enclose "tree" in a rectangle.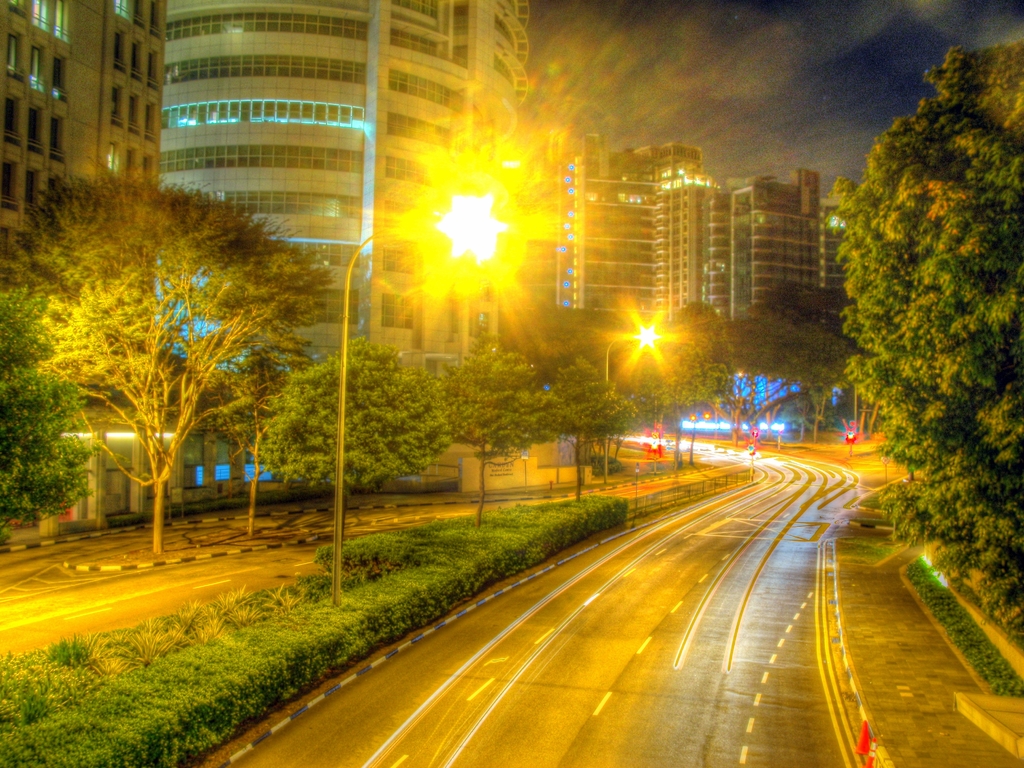
{"left": 0, "top": 166, "right": 340, "bottom": 554}.
